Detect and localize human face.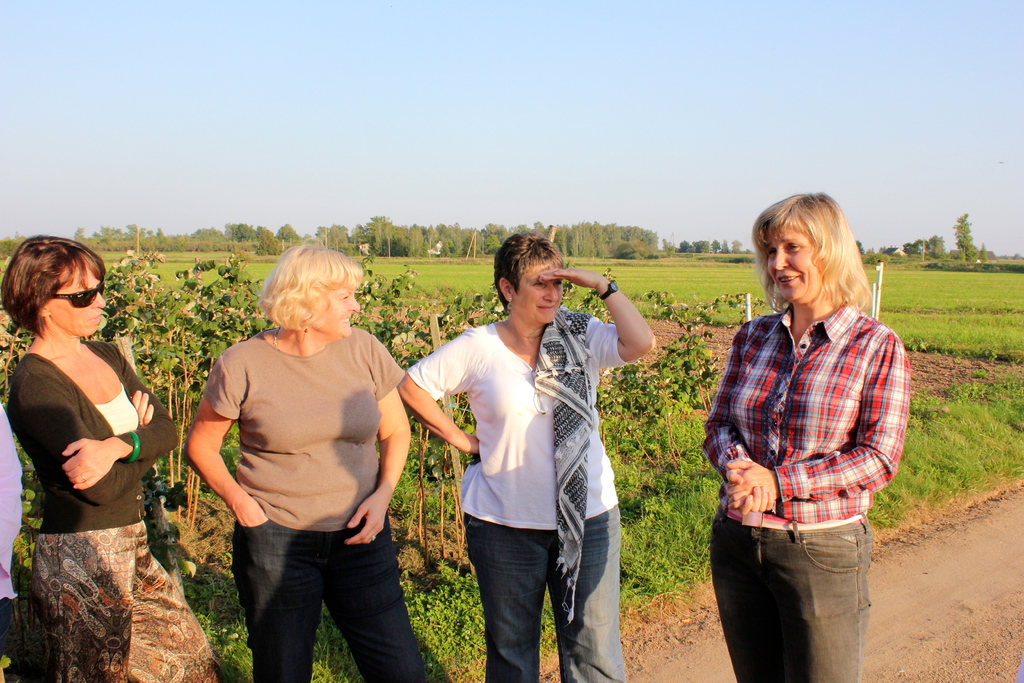
Localized at 316:274:357:336.
